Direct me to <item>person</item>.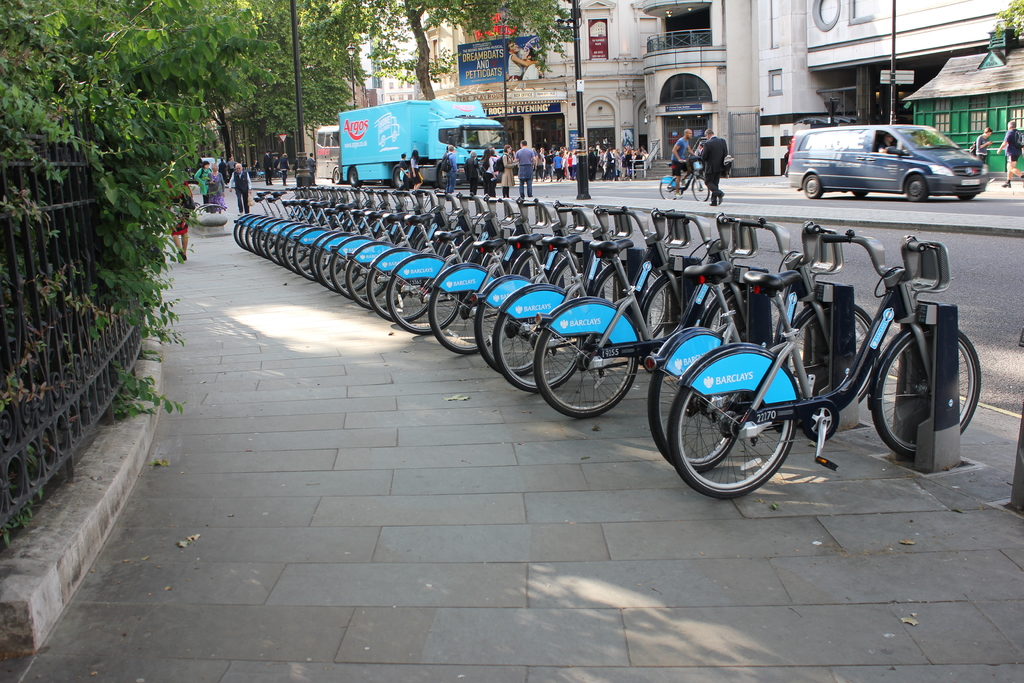
Direction: bbox(968, 125, 993, 181).
